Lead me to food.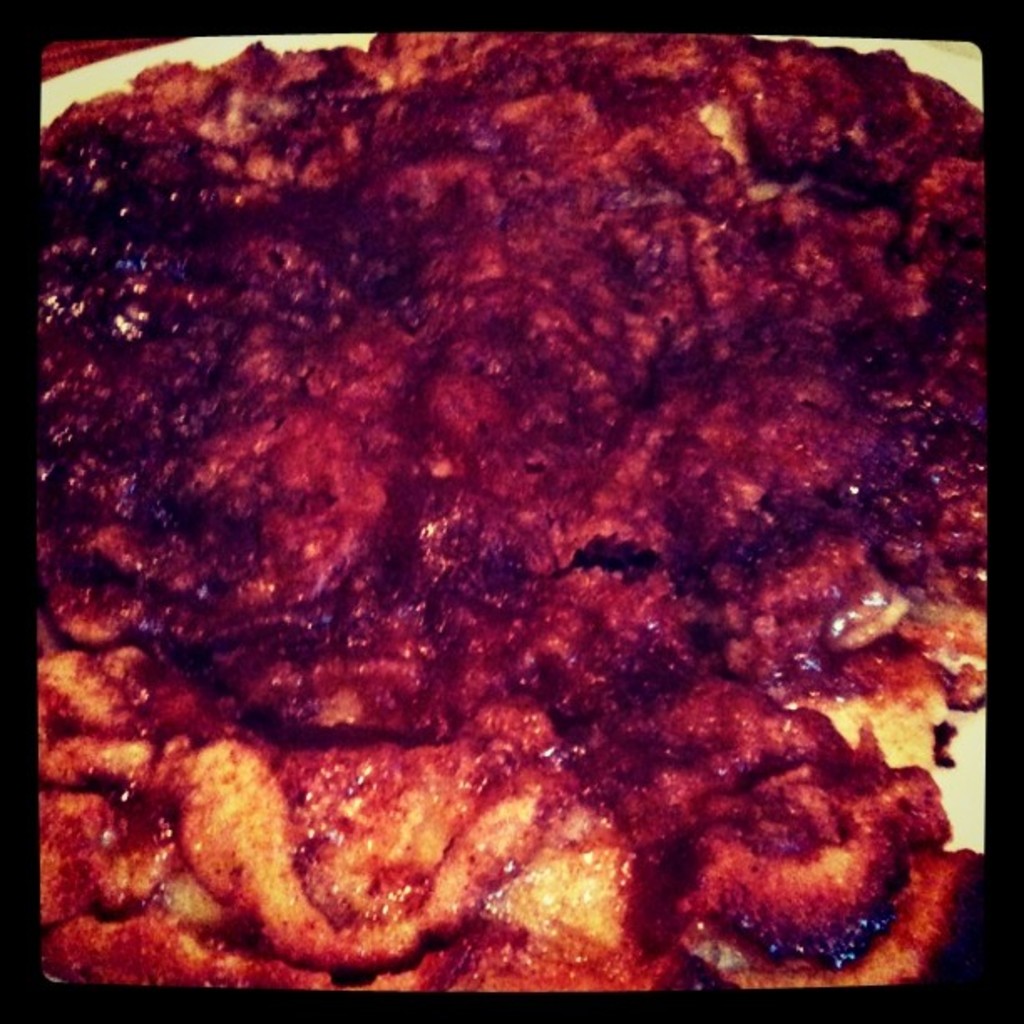
Lead to rect(35, 45, 965, 1007).
